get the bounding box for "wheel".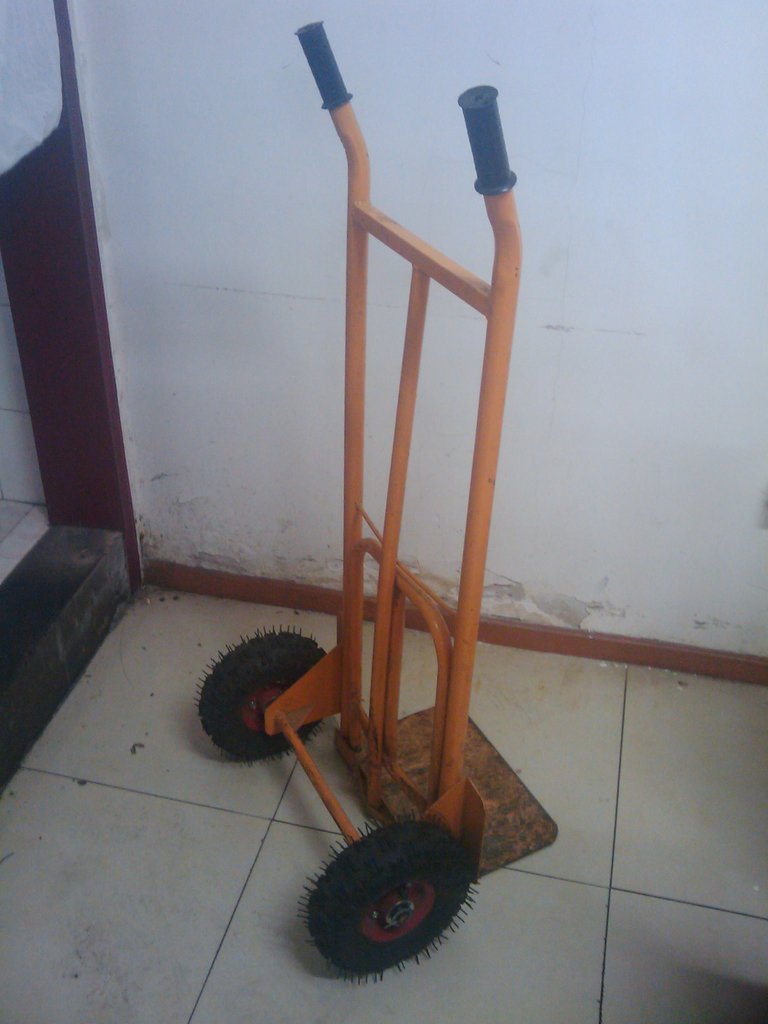
191:629:326:764.
